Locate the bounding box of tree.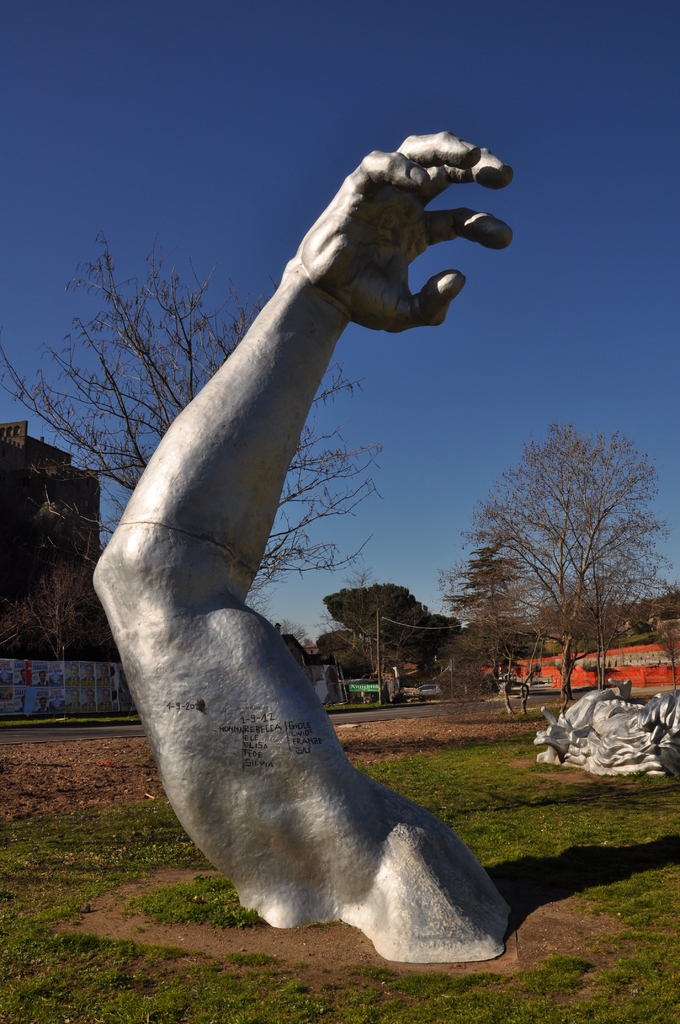
Bounding box: [0,232,393,617].
